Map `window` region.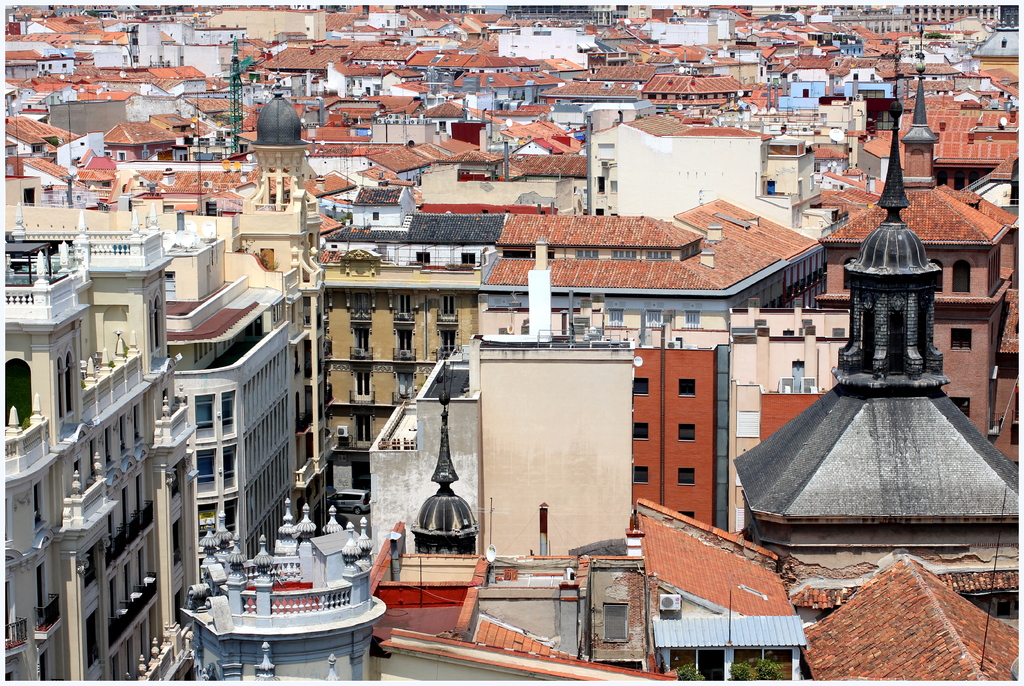
Mapped to [629,458,648,488].
